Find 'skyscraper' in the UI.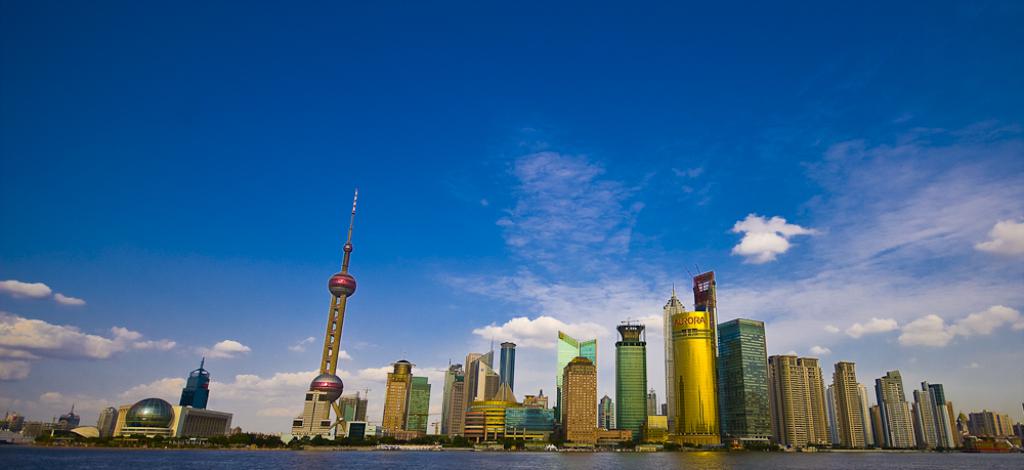
UI element at detection(556, 333, 598, 425).
